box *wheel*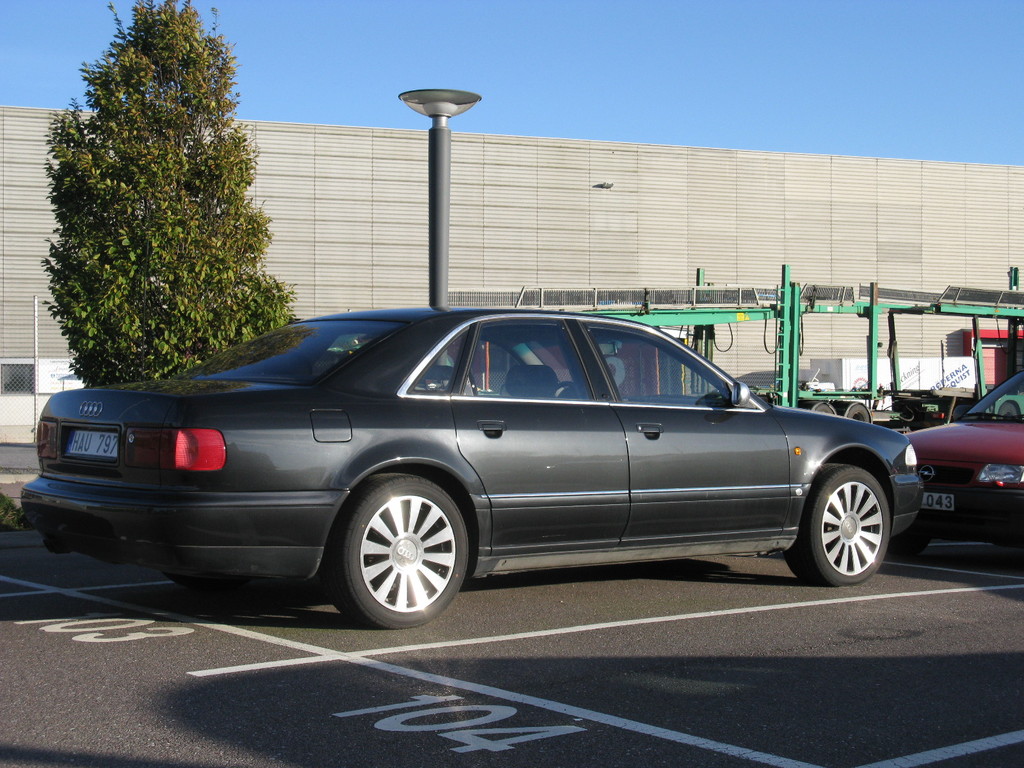
crop(997, 404, 1018, 420)
